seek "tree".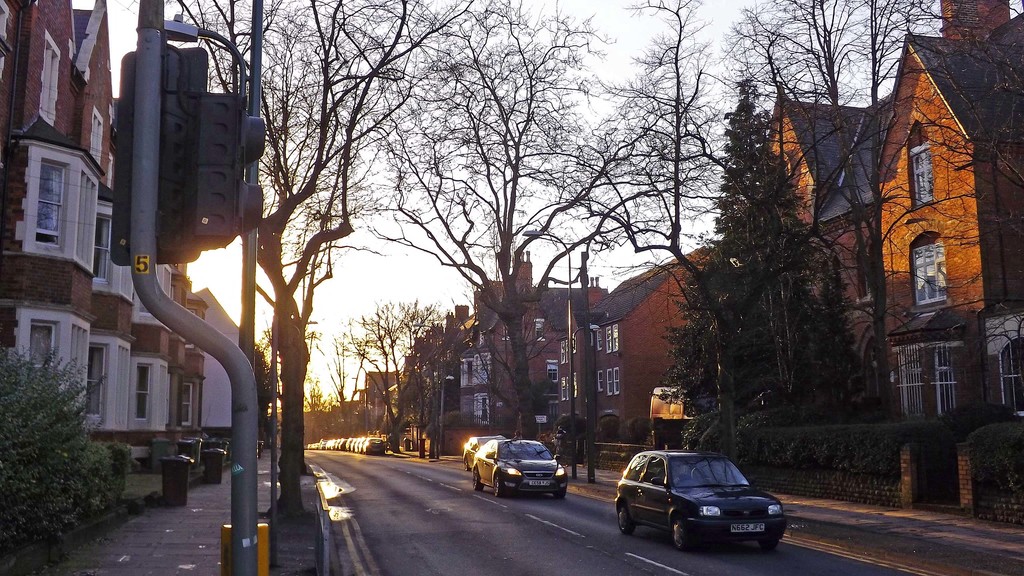
5, 332, 118, 545.
